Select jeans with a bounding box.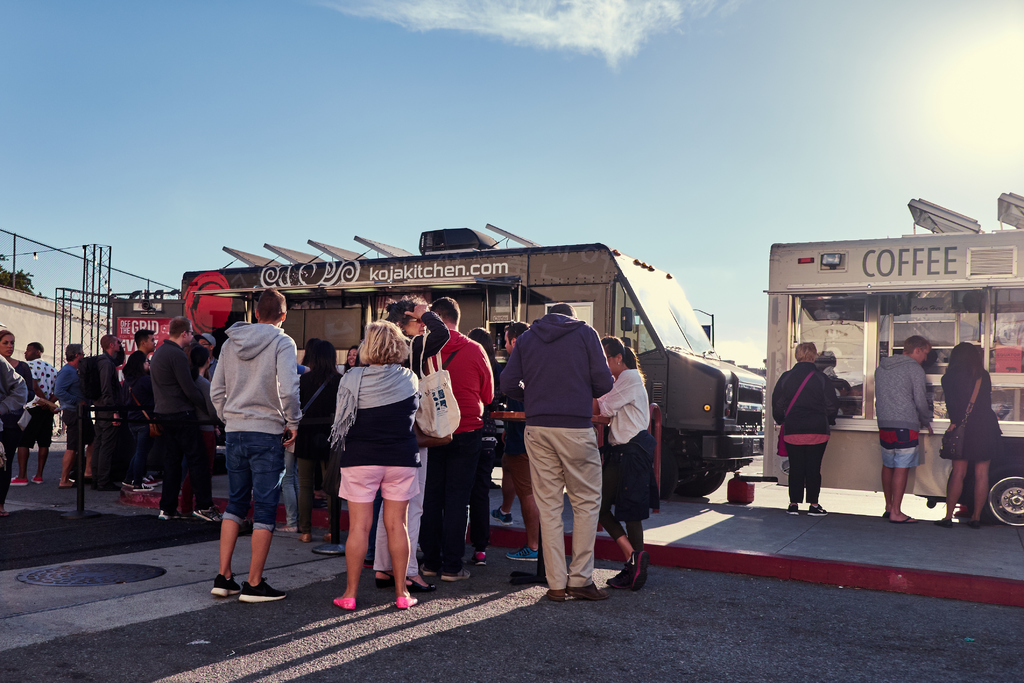
detection(874, 427, 916, 470).
